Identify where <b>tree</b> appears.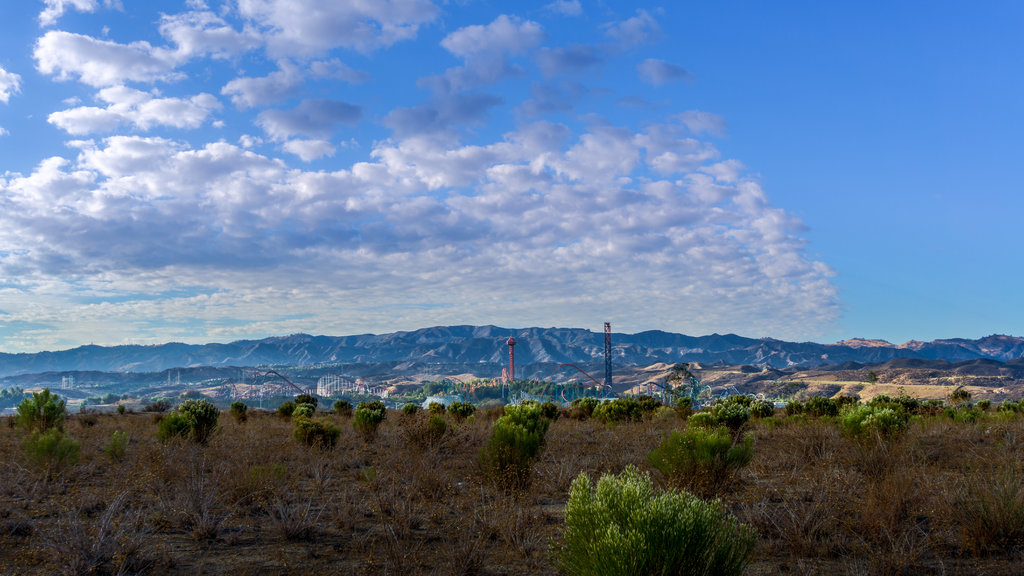
Appears at detection(399, 402, 420, 418).
